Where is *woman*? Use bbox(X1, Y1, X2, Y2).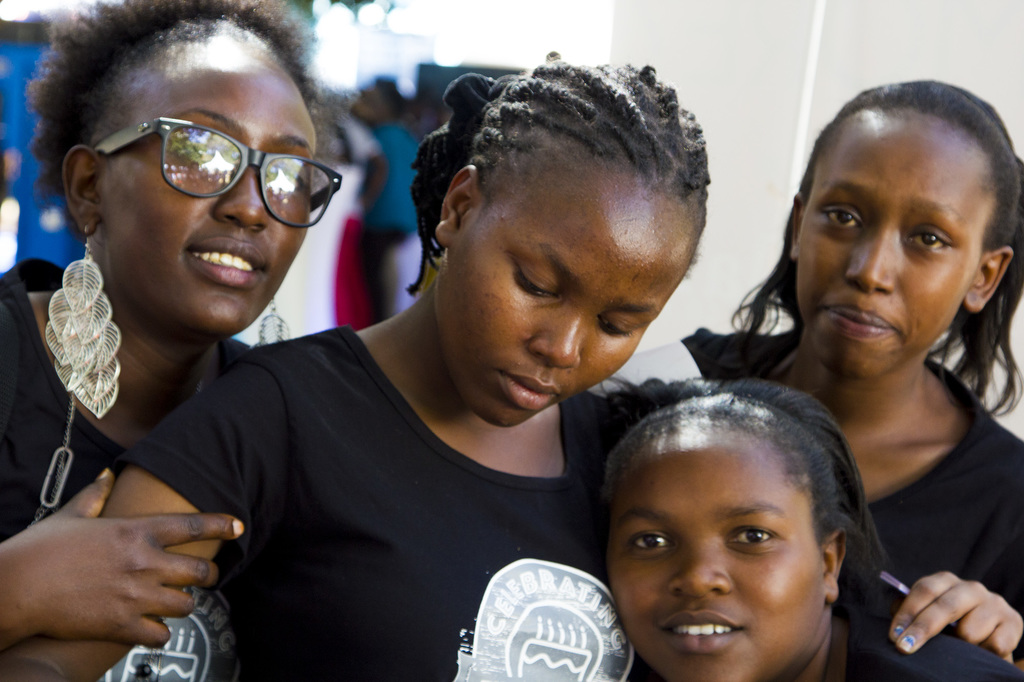
bbox(746, 67, 1023, 648).
